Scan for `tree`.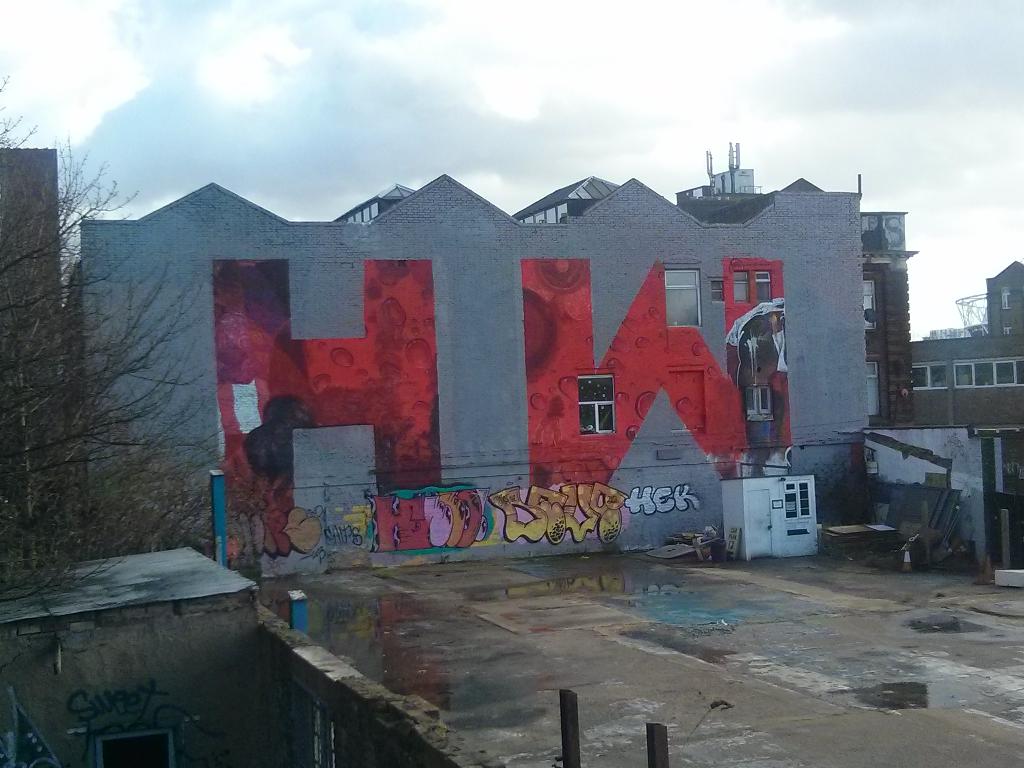
Scan result: (0, 52, 241, 669).
